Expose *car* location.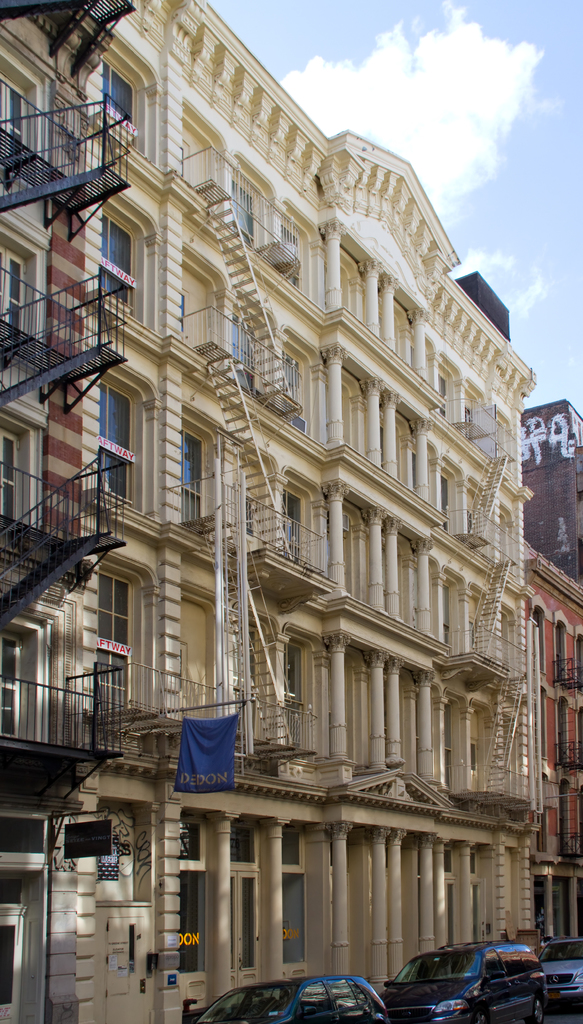
Exposed at l=166, t=972, r=402, b=1021.
